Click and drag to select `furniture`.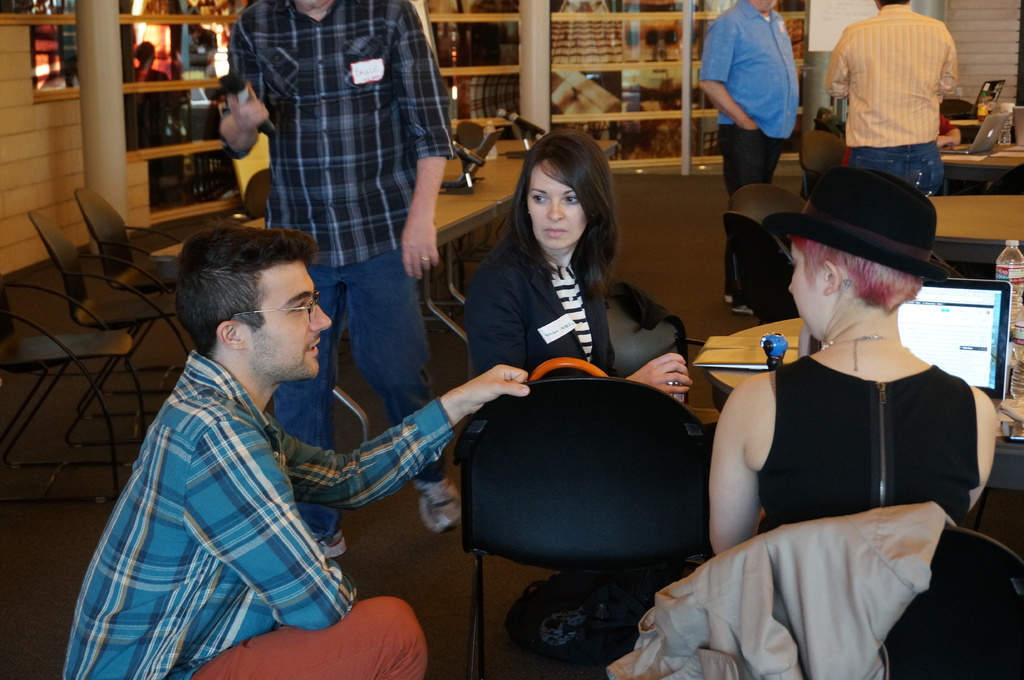
Selection: [608,299,688,403].
